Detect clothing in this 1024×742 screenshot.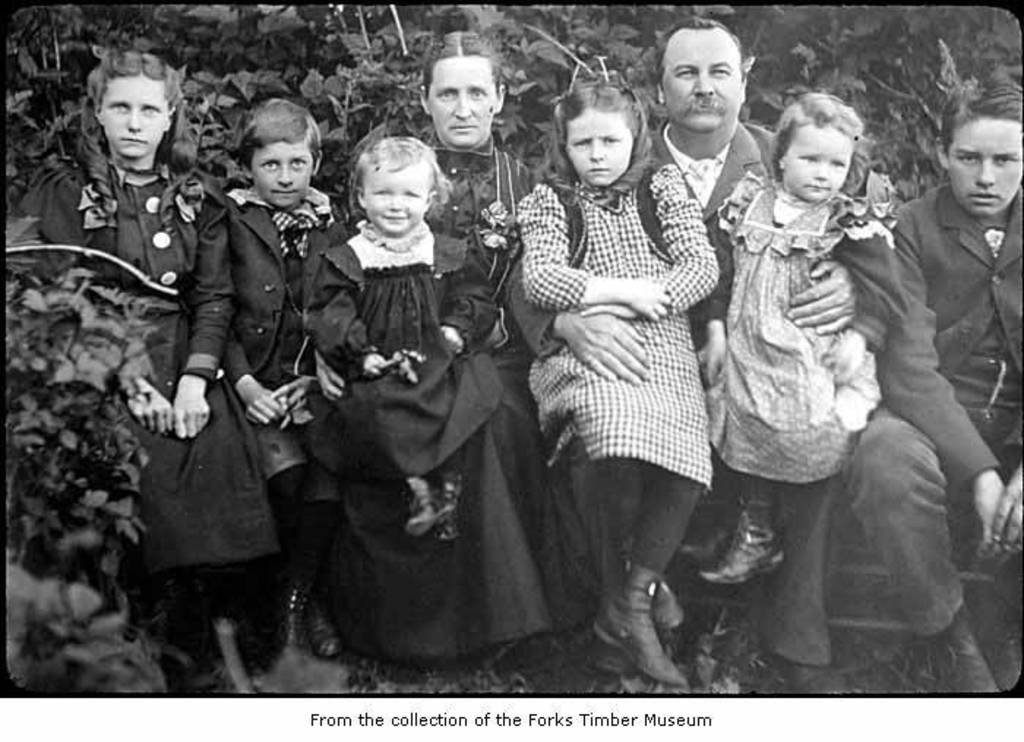
Detection: 281 157 544 669.
